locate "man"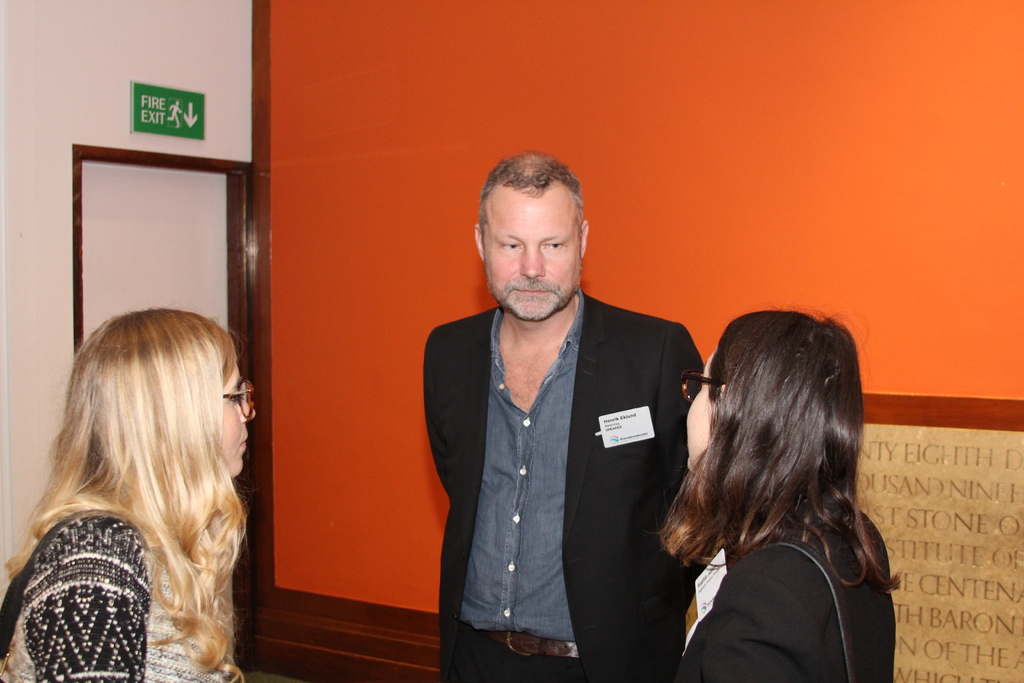
region(413, 138, 710, 682)
